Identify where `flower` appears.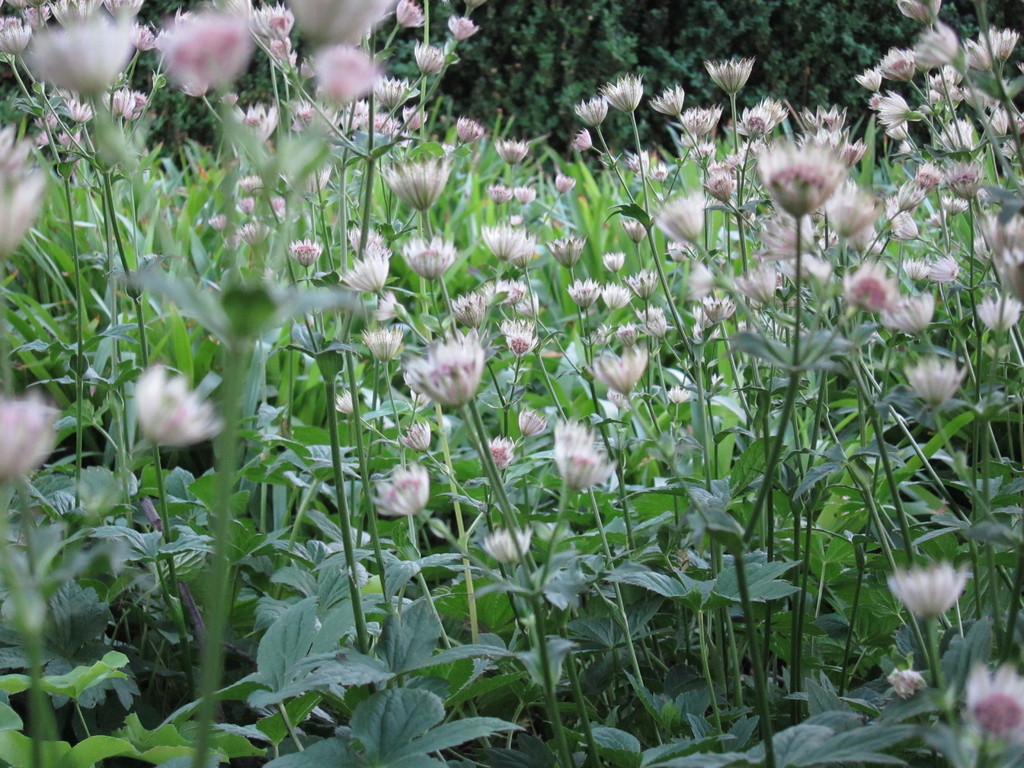
Appears at Rect(232, 173, 266, 197).
